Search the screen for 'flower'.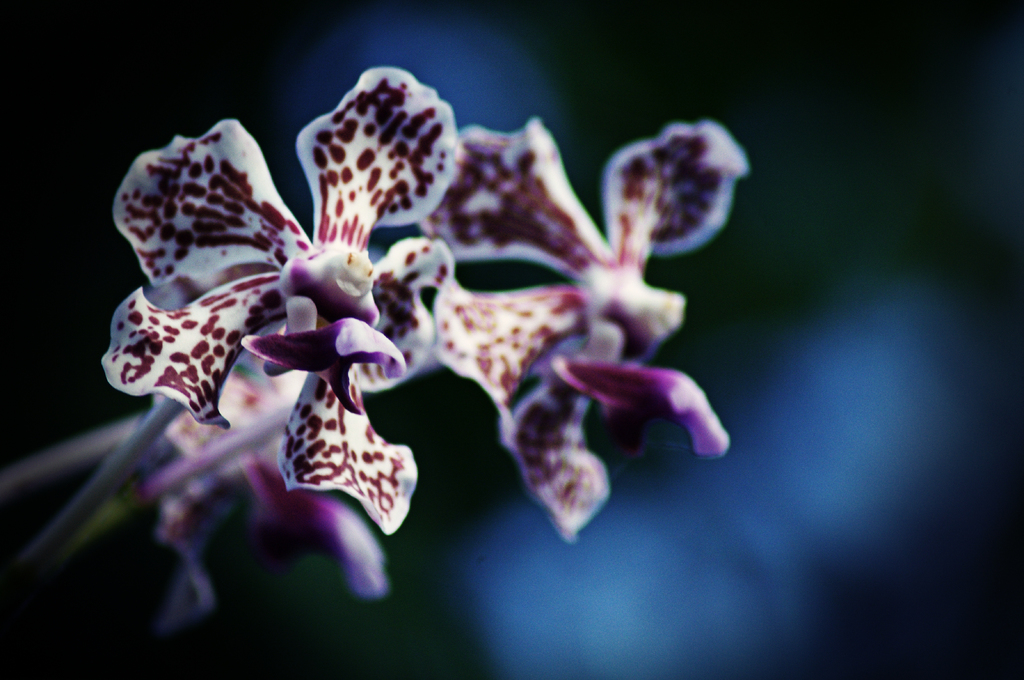
Found at bbox=[95, 63, 466, 465].
